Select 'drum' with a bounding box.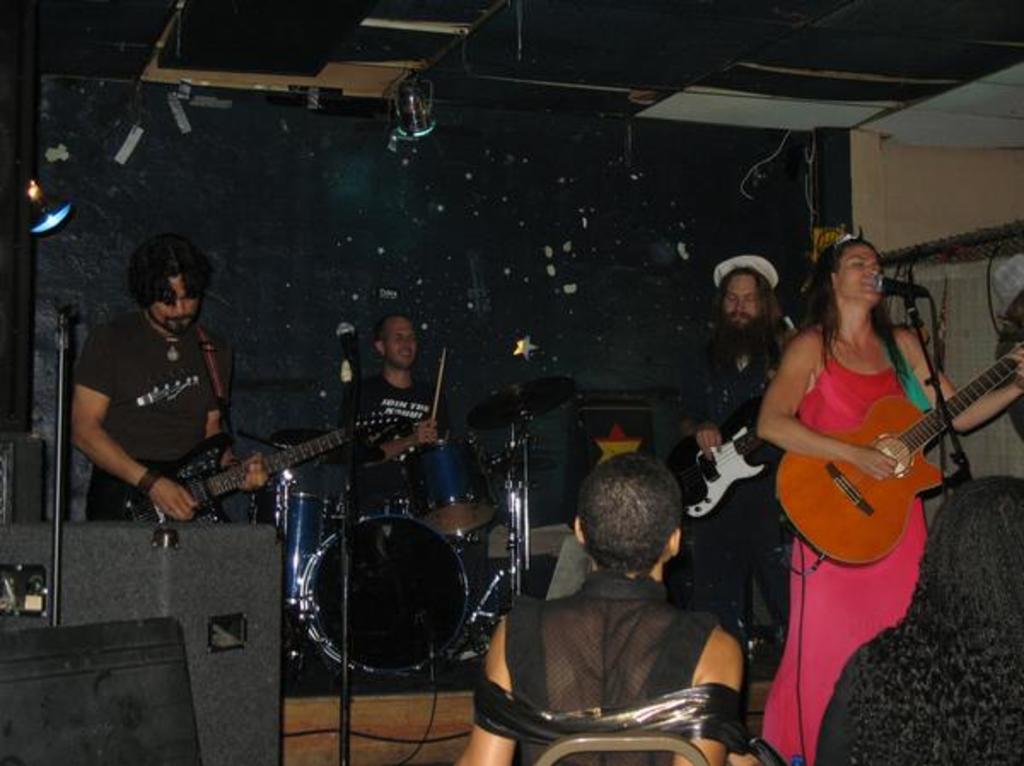
x1=300 y1=502 x2=473 y2=676.
